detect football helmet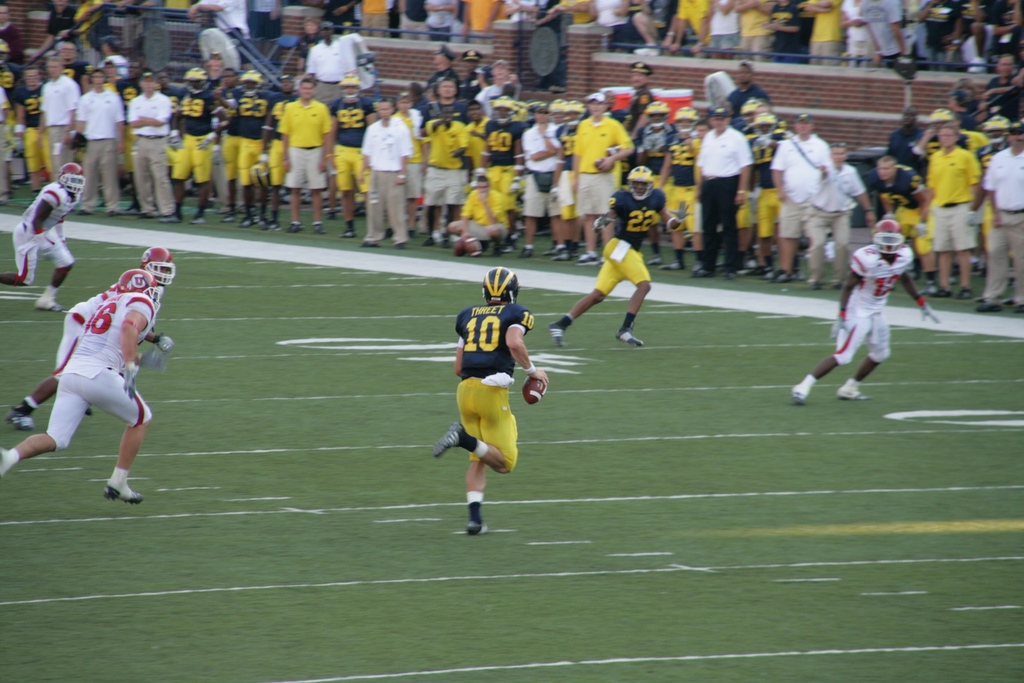
rect(567, 101, 584, 126)
